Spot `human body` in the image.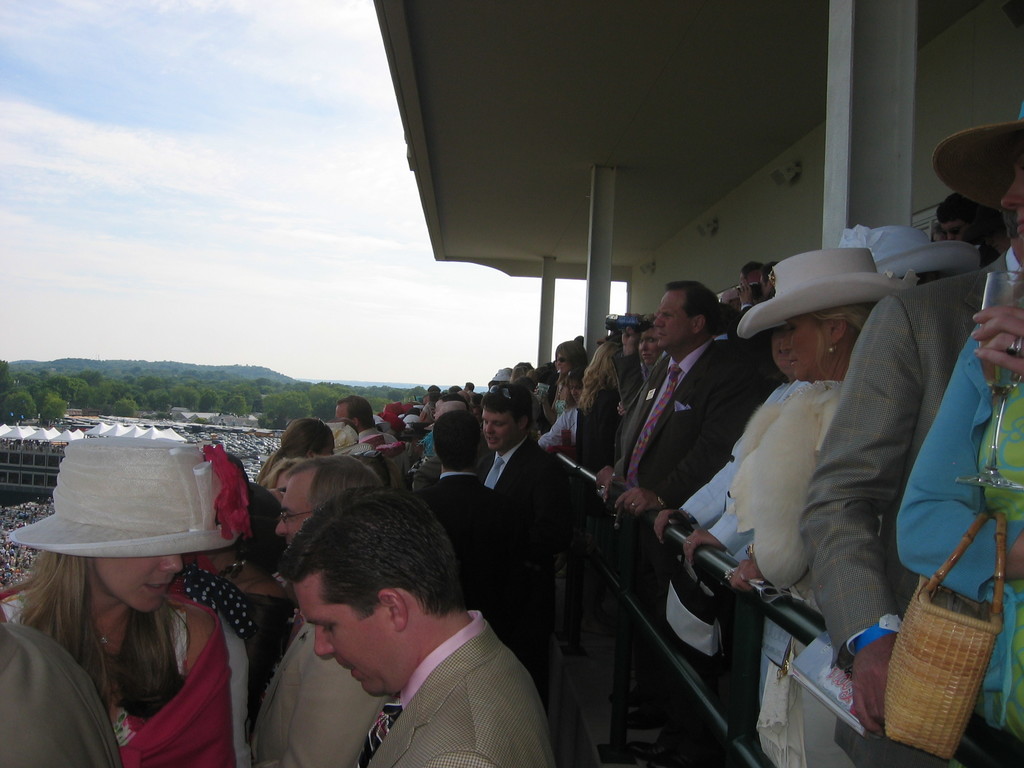
`human body` found at [left=17, top=448, right=257, bottom=765].
